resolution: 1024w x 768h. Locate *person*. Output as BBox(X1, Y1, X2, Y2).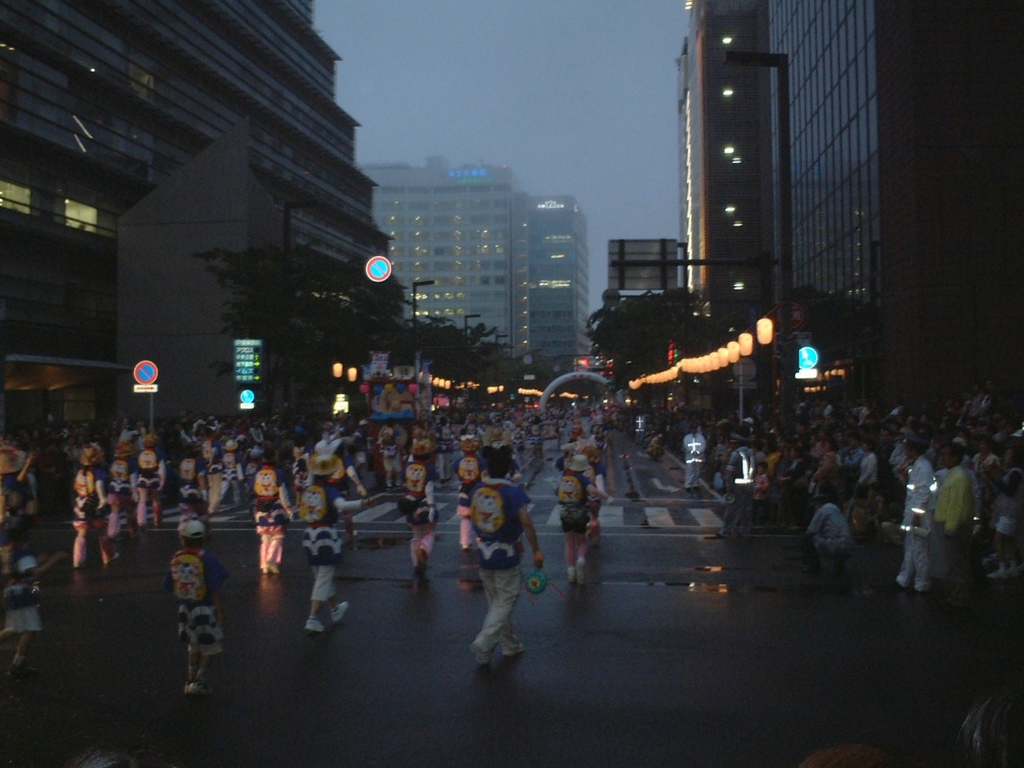
BBox(179, 417, 199, 457).
